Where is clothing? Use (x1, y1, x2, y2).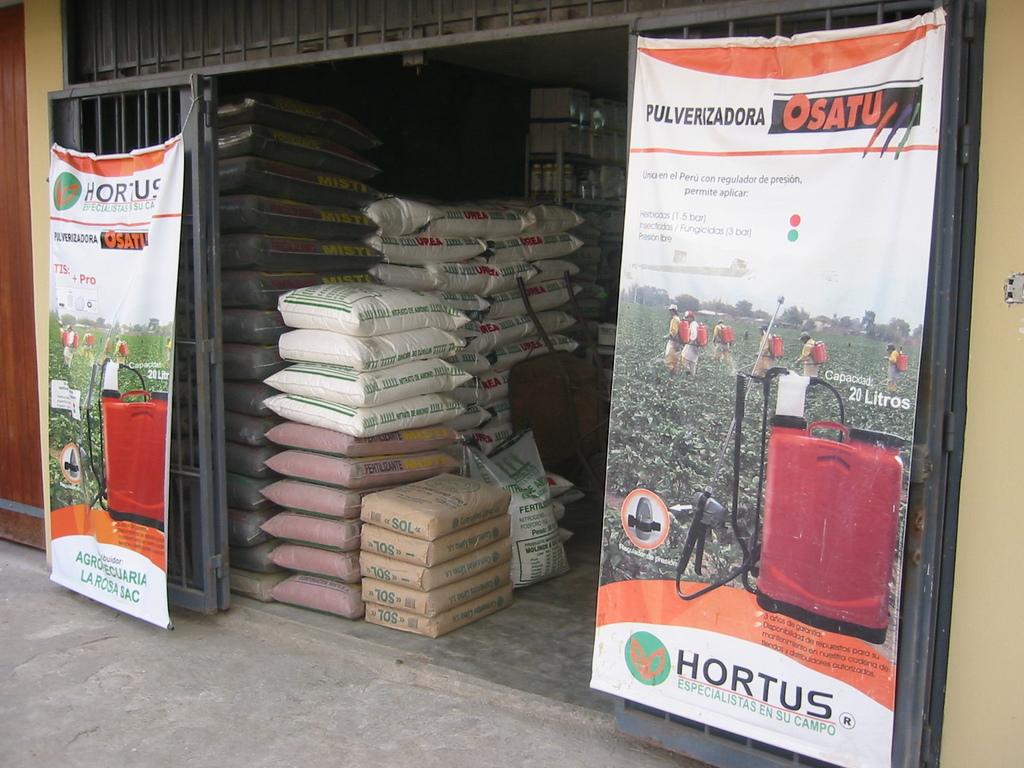
(796, 341, 815, 381).
